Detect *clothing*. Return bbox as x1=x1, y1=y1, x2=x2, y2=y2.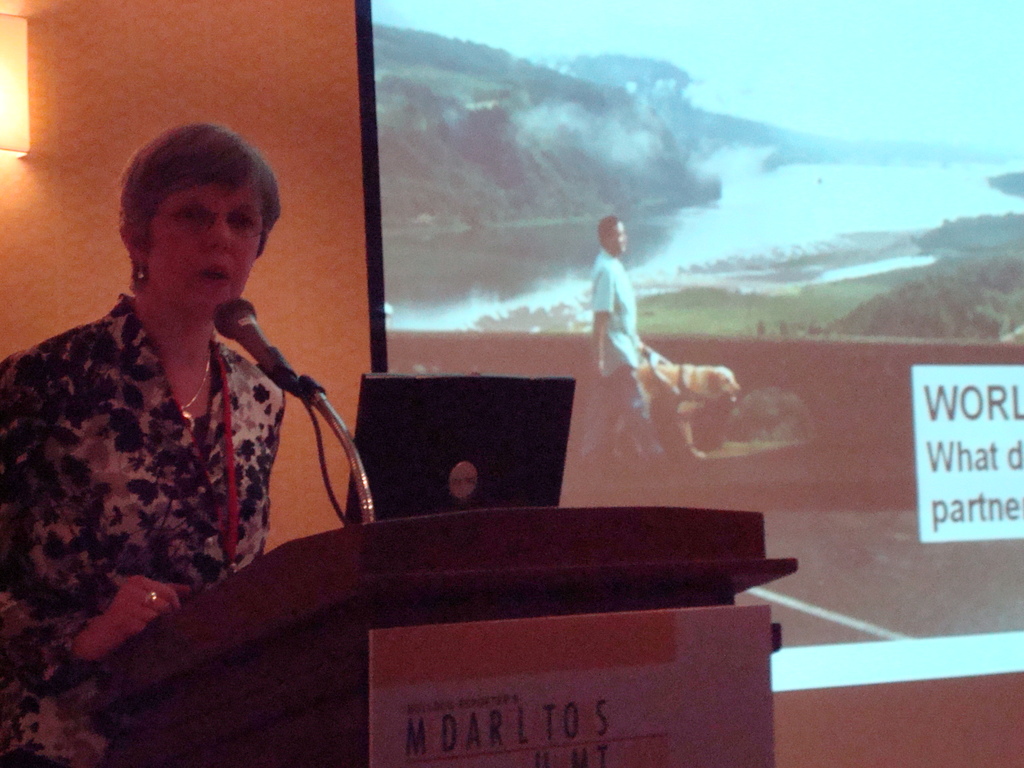
x1=0, y1=296, x2=295, y2=767.
